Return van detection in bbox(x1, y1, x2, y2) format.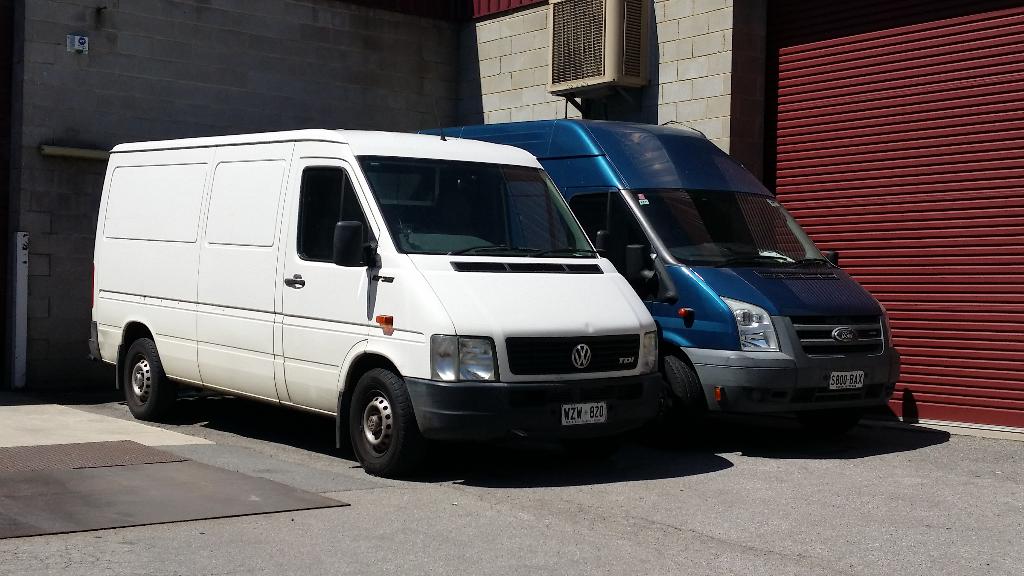
bbox(409, 120, 900, 456).
